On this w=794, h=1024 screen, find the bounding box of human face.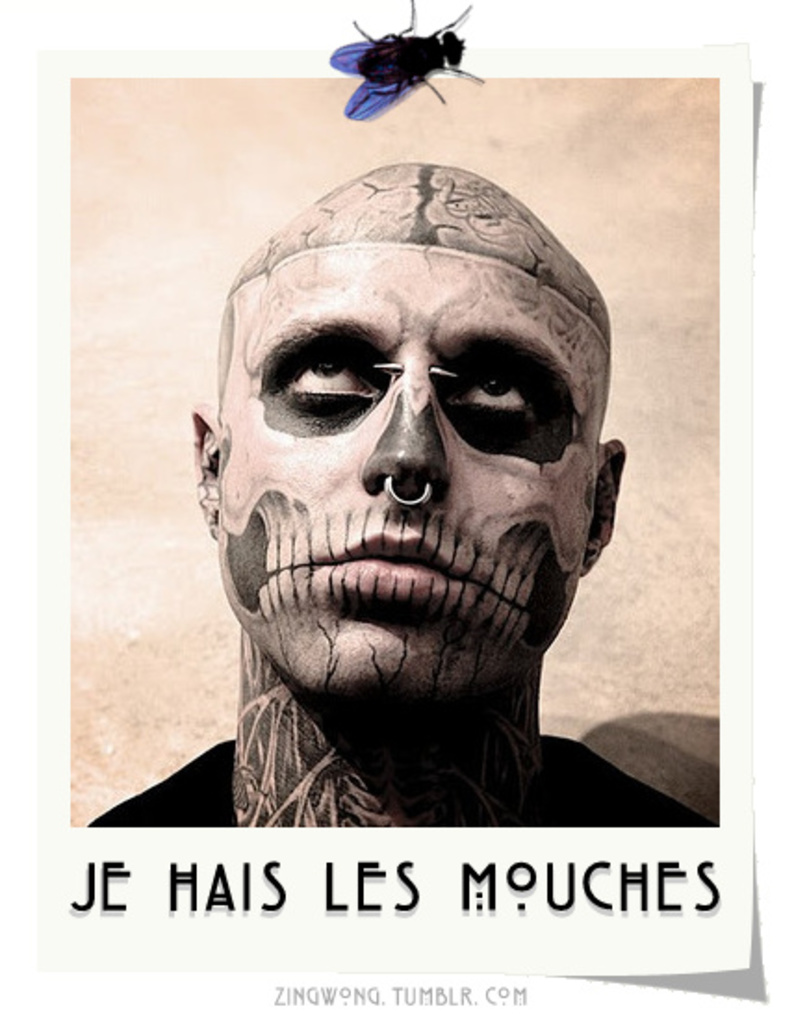
Bounding box: left=210, top=245, right=605, bottom=686.
